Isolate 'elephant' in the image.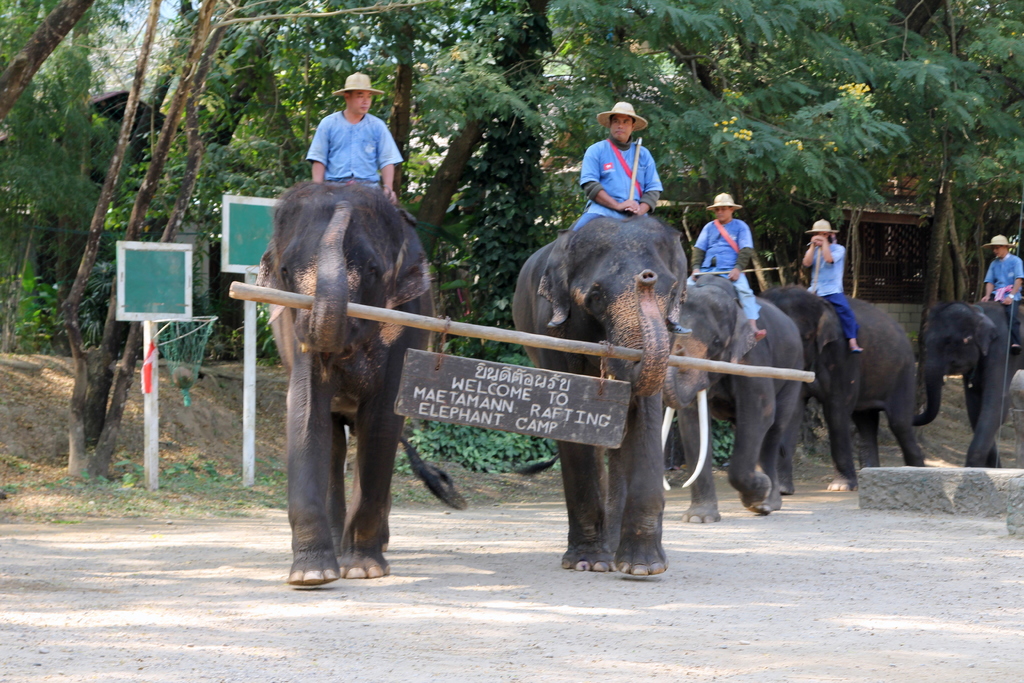
Isolated region: box=[244, 188, 447, 566].
